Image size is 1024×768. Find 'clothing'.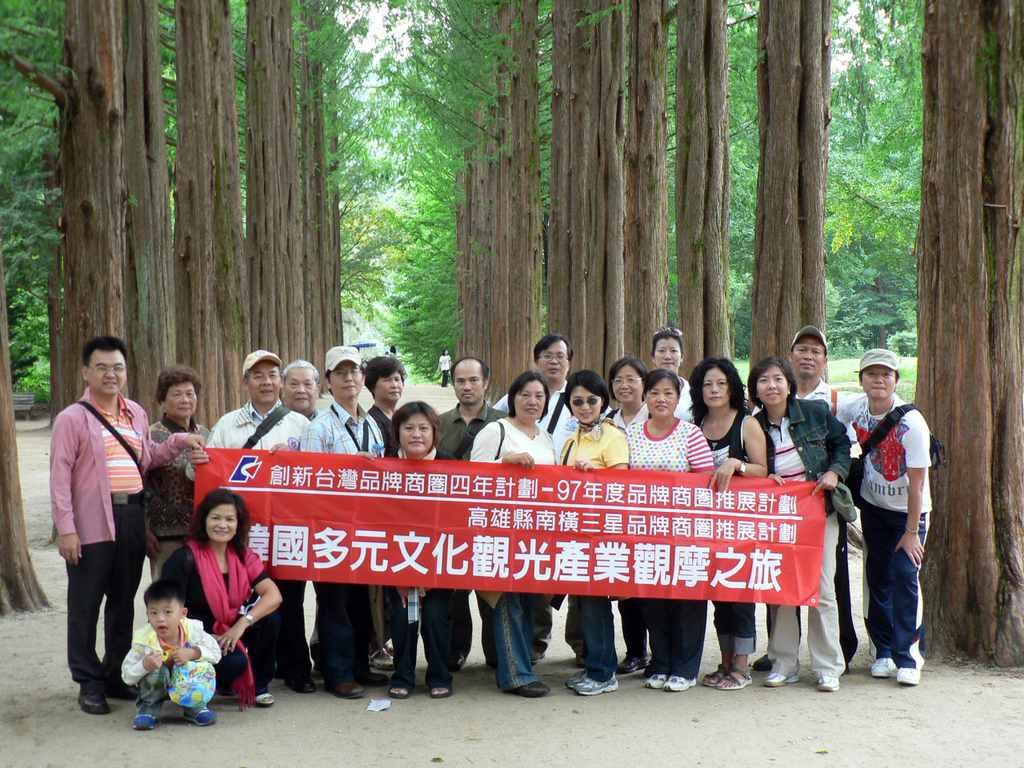
700/418/770/658.
